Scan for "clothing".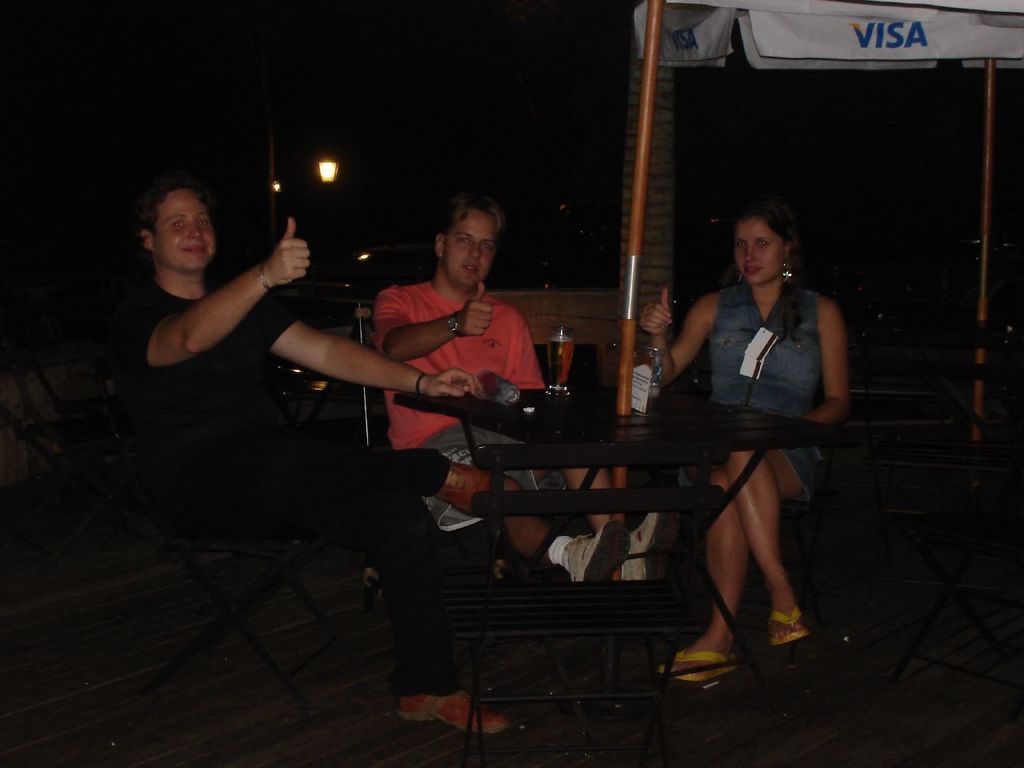
Scan result: <bbox>121, 250, 297, 430</bbox>.
